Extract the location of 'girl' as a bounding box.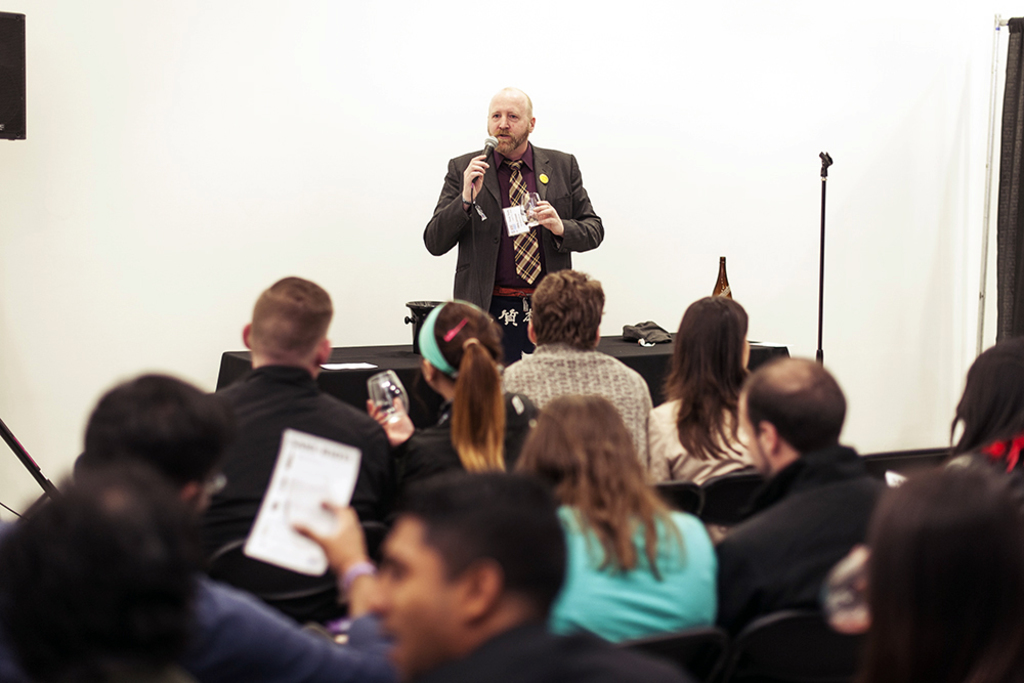
BBox(648, 294, 756, 488).
